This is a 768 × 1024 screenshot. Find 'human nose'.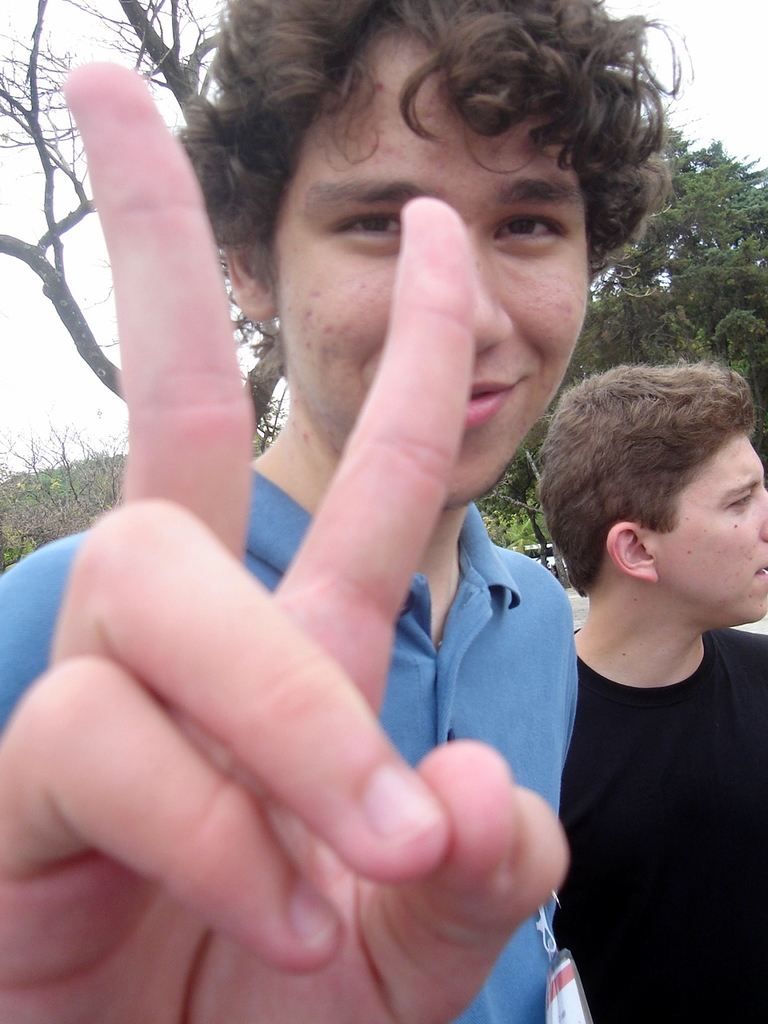
Bounding box: locate(475, 237, 514, 351).
